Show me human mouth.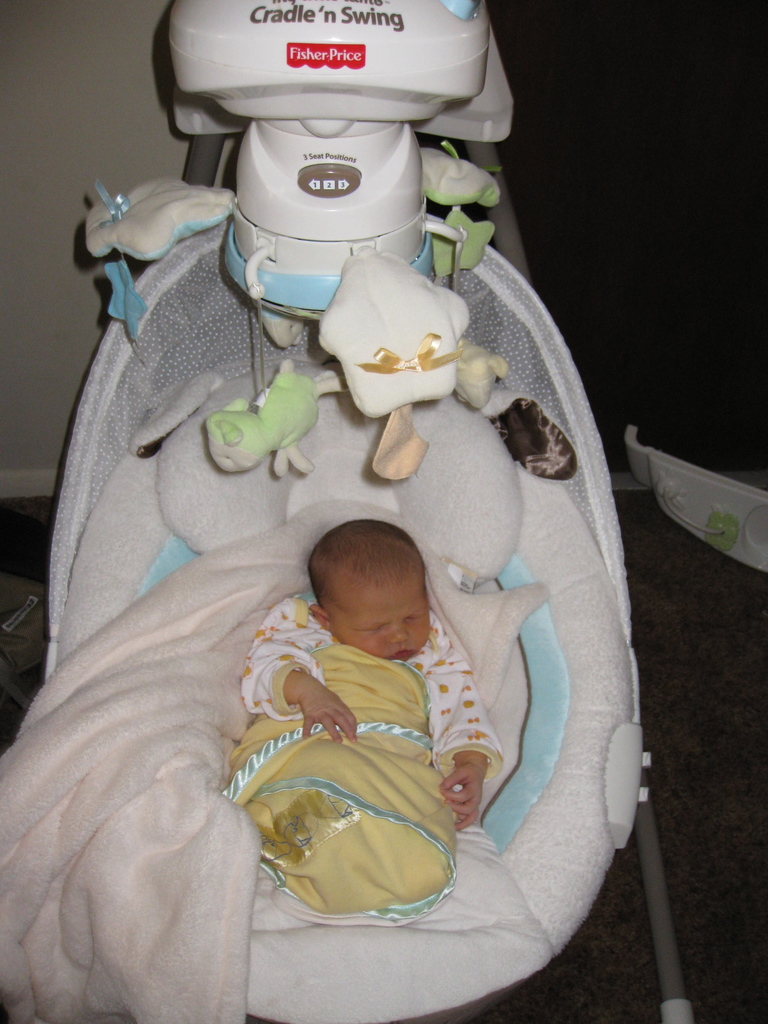
human mouth is here: Rect(396, 648, 412, 660).
